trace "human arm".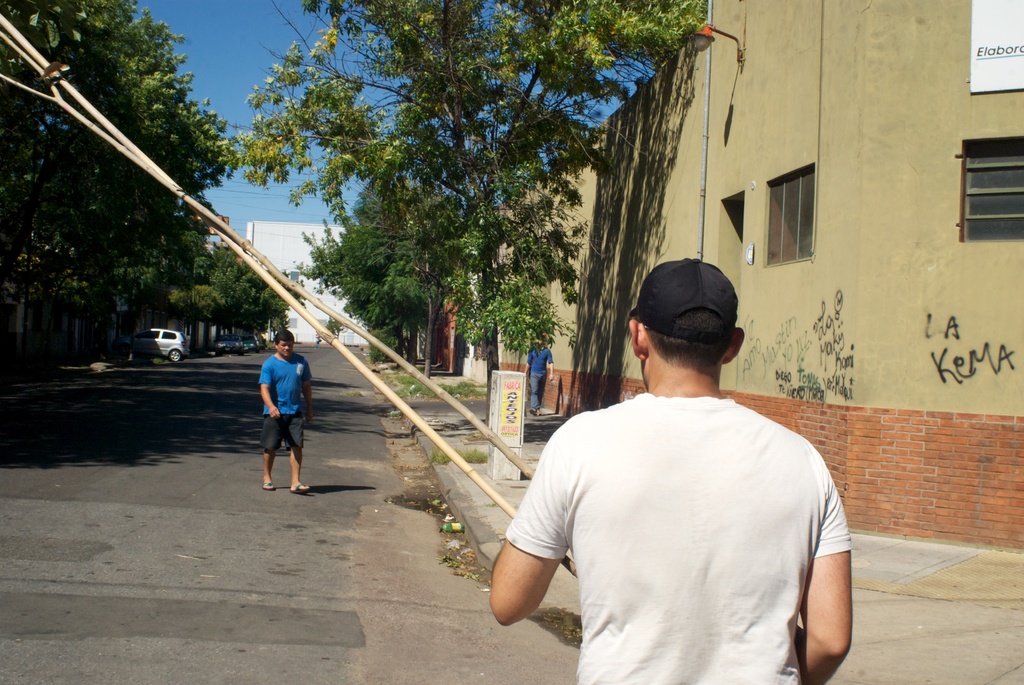
Traced to crop(795, 493, 851, 684).
